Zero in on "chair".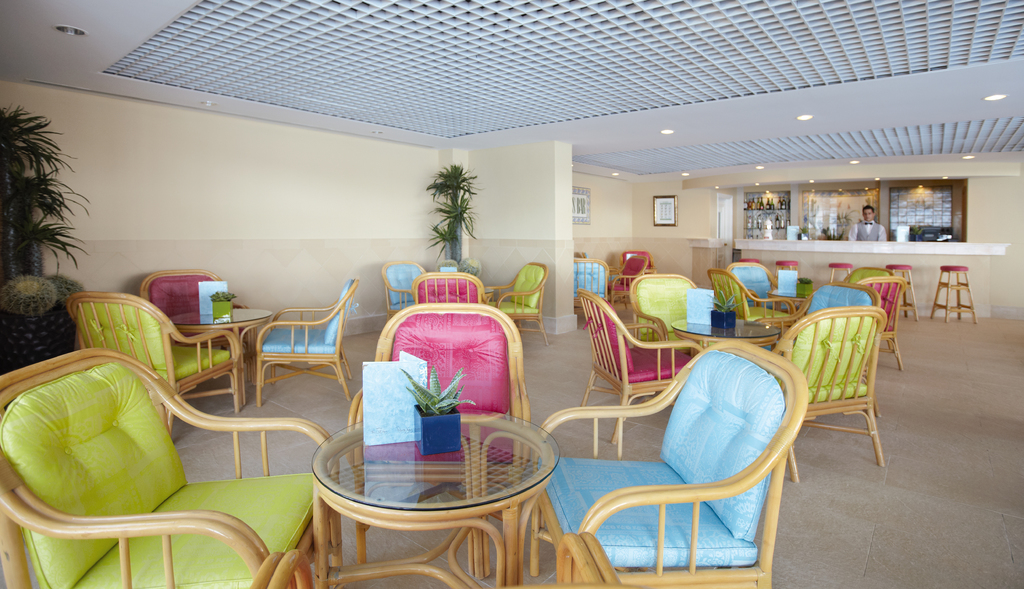
Zeroed in: x1=257 y1=278 x2=355 y2=406.
